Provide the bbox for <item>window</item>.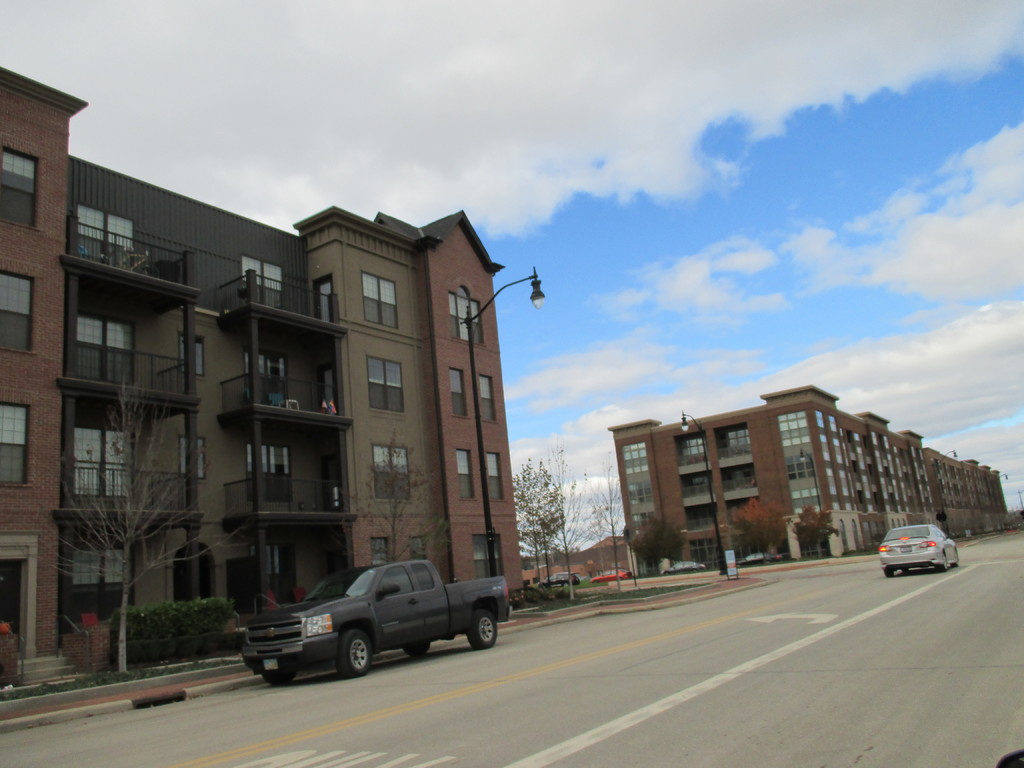
x1=365 y1=271 x2=397 y2=329.
